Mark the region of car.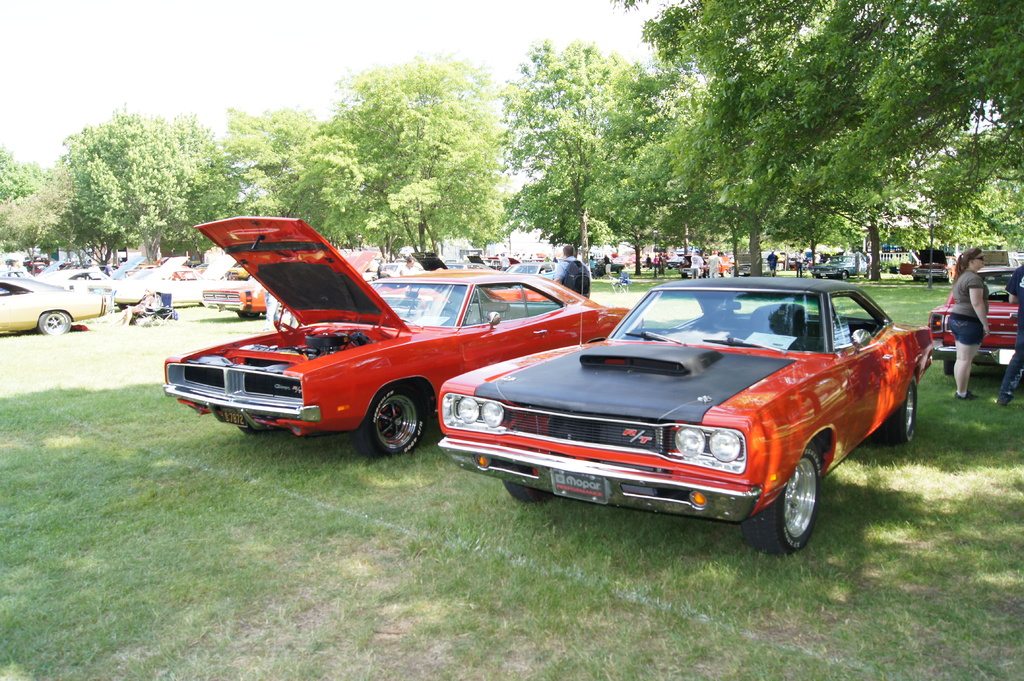
Region: <region>0, 280, 107, 334</region>.
